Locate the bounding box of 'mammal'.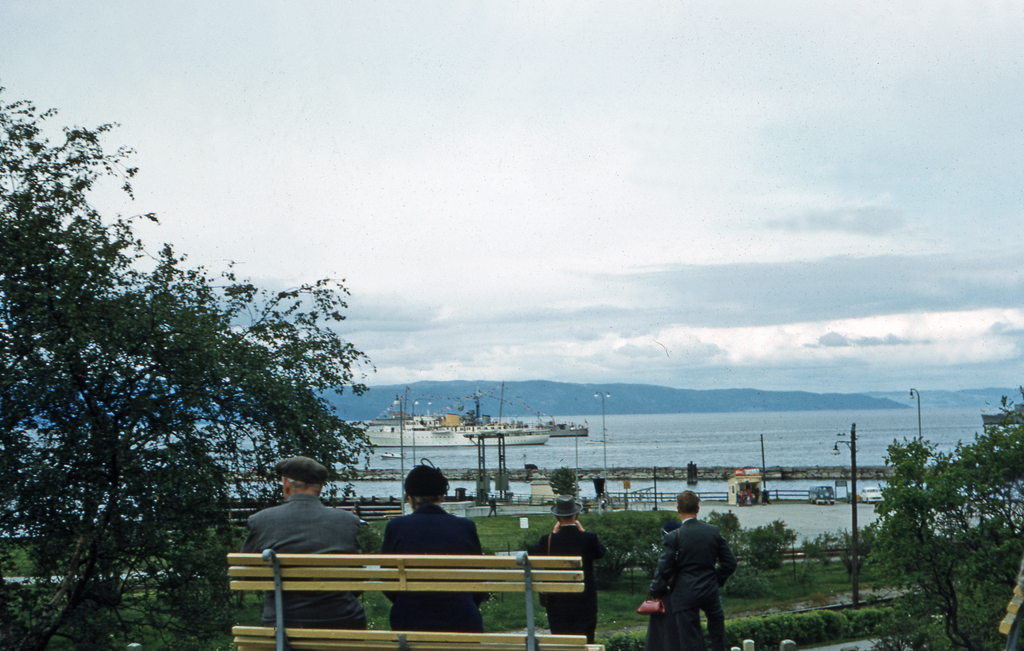
Bounding box: 236:455:380:634.
